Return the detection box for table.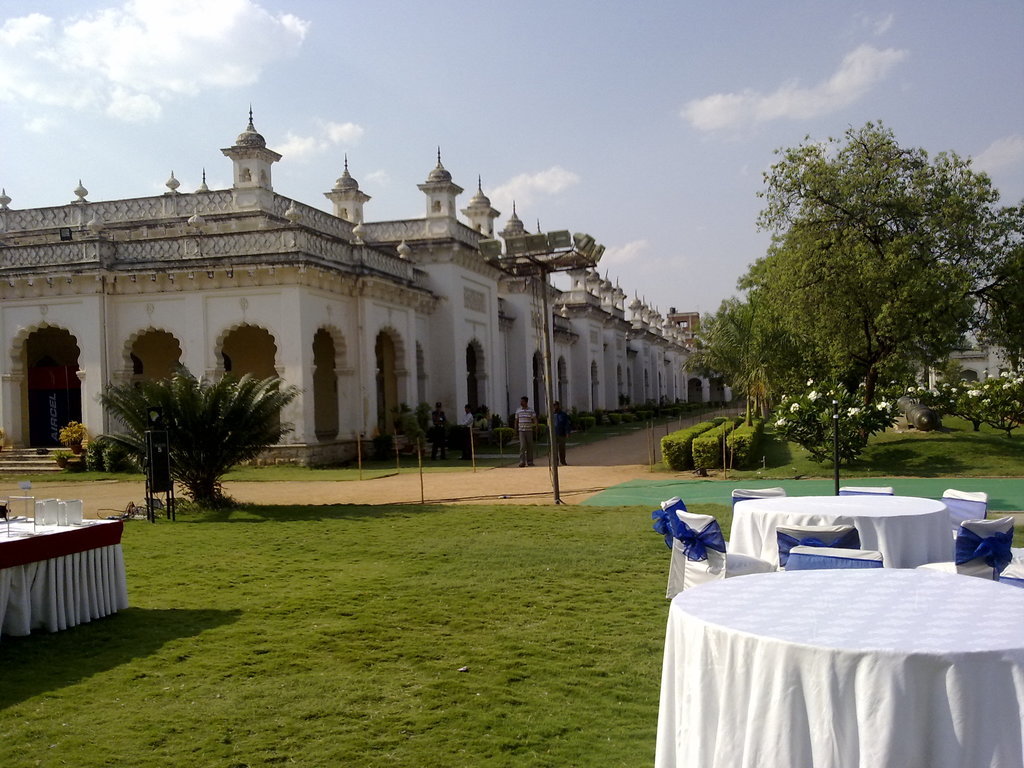
crop(652, 566, 1023, 767).
